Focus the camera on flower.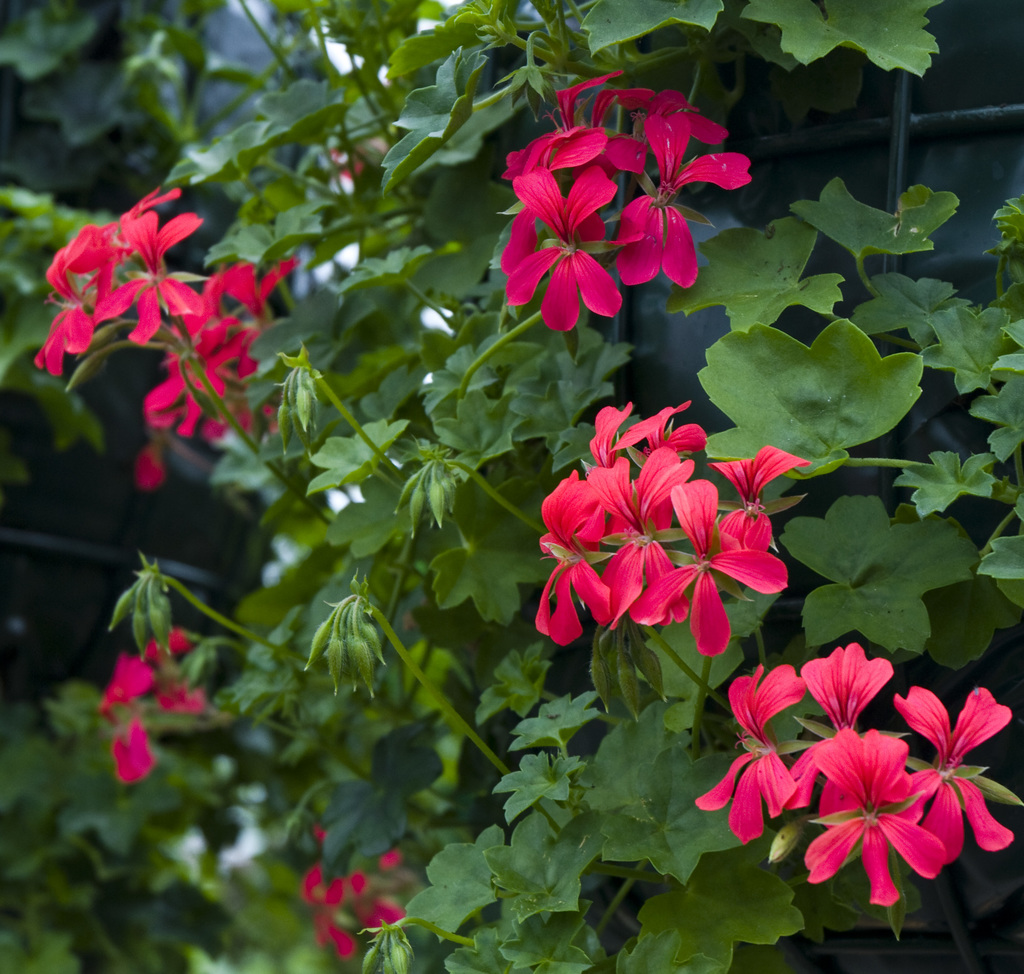
Focus region: bbox=(130, 440, 175, 492).
